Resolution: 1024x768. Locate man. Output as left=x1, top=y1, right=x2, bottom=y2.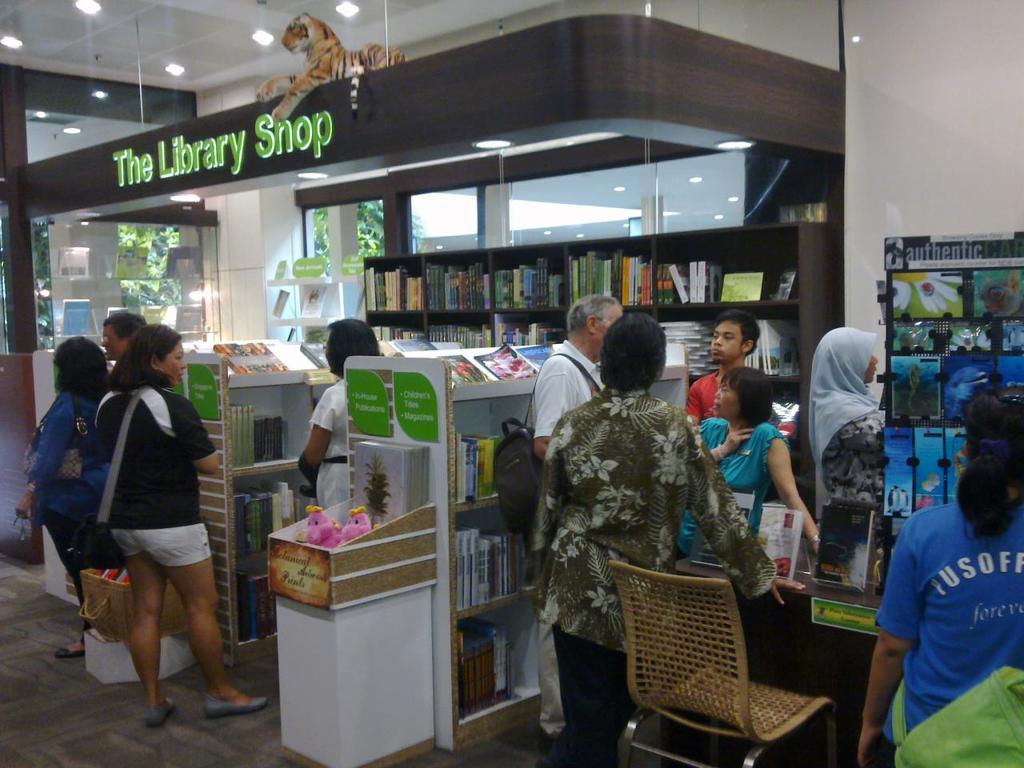
left=690, top=310, right=759, bottom=426.
